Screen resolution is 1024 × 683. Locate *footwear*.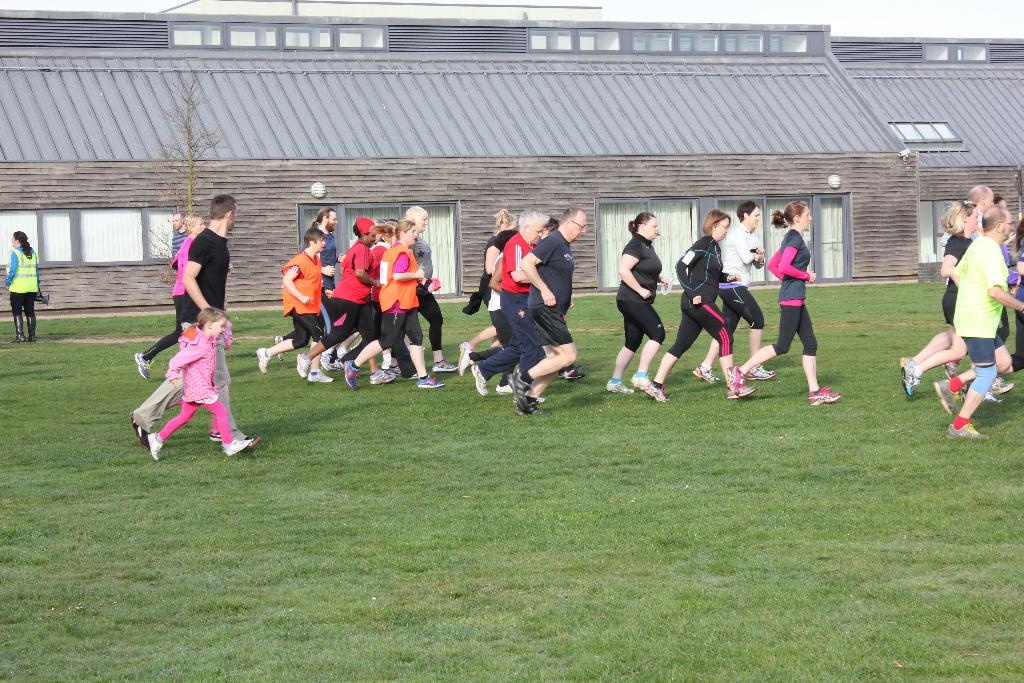
x1=454 y1=338 x2=471 y2=374.
